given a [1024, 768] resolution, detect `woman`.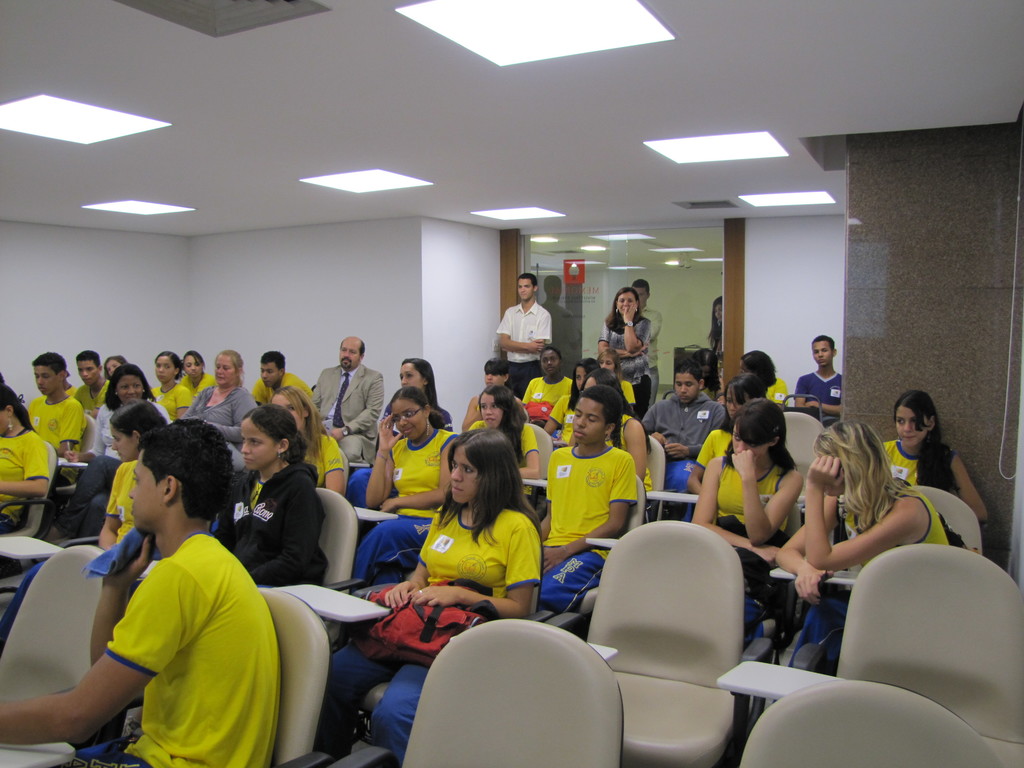
select_region(775, 419, 959, 676).
